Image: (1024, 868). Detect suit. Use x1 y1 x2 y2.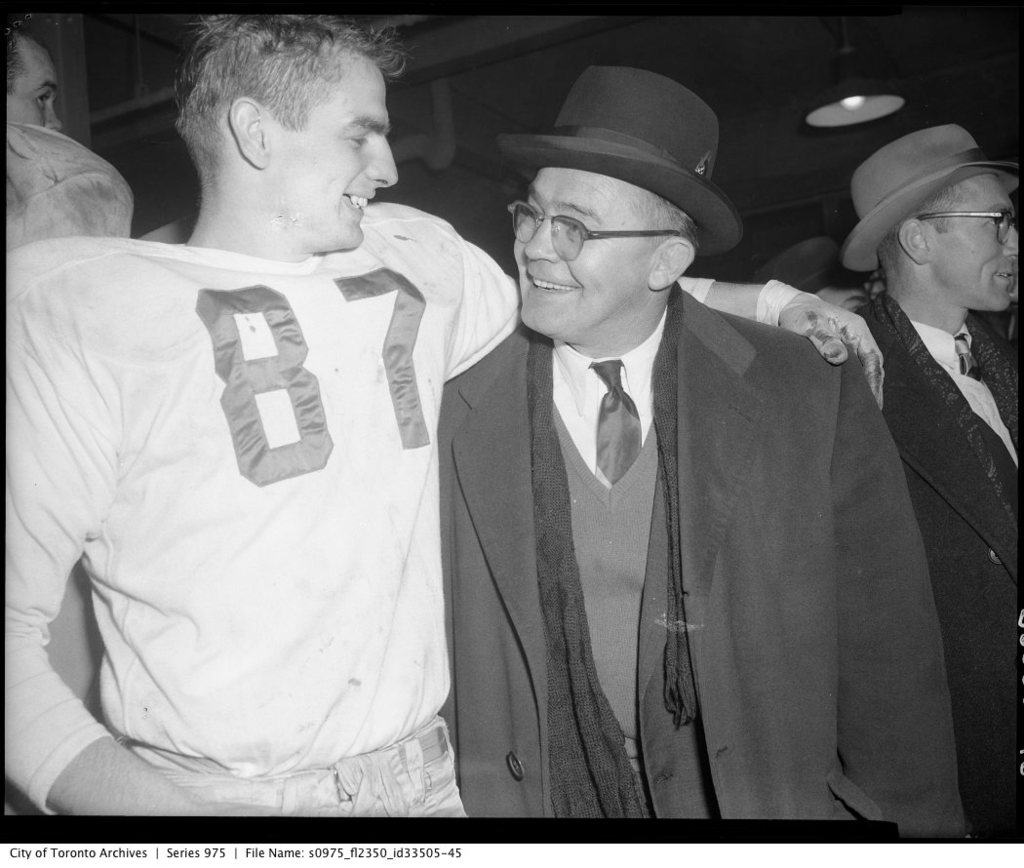
431 145 945 833.
